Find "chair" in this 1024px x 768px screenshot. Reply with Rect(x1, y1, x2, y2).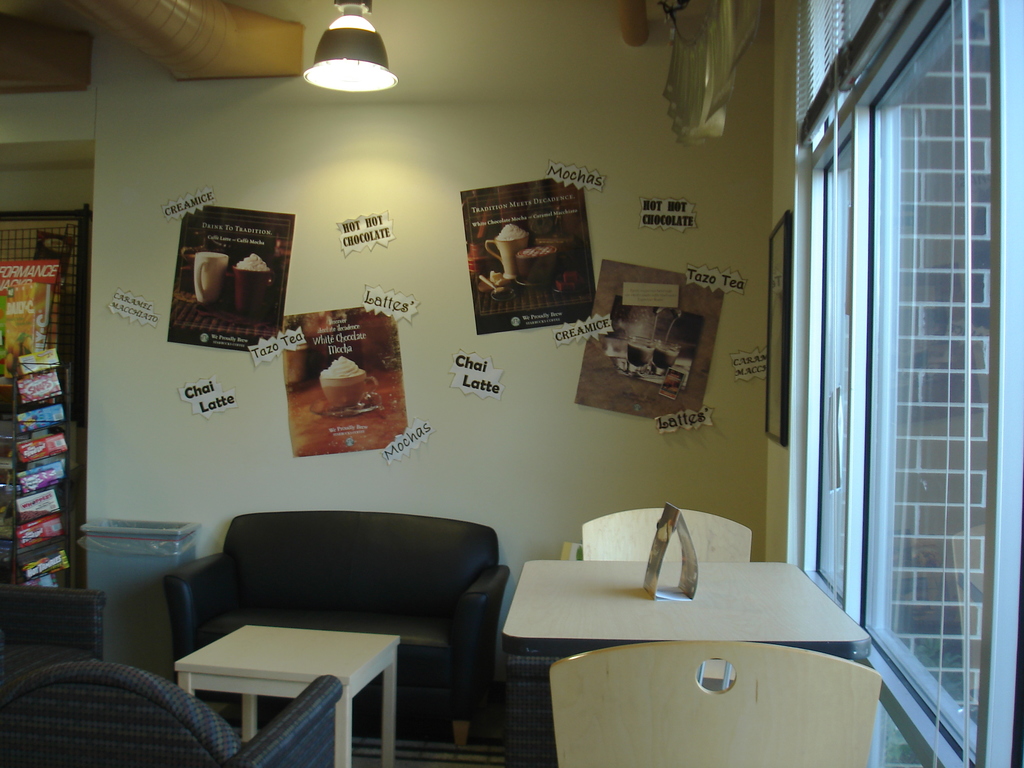
Rect(0, 660, 345, 767).
